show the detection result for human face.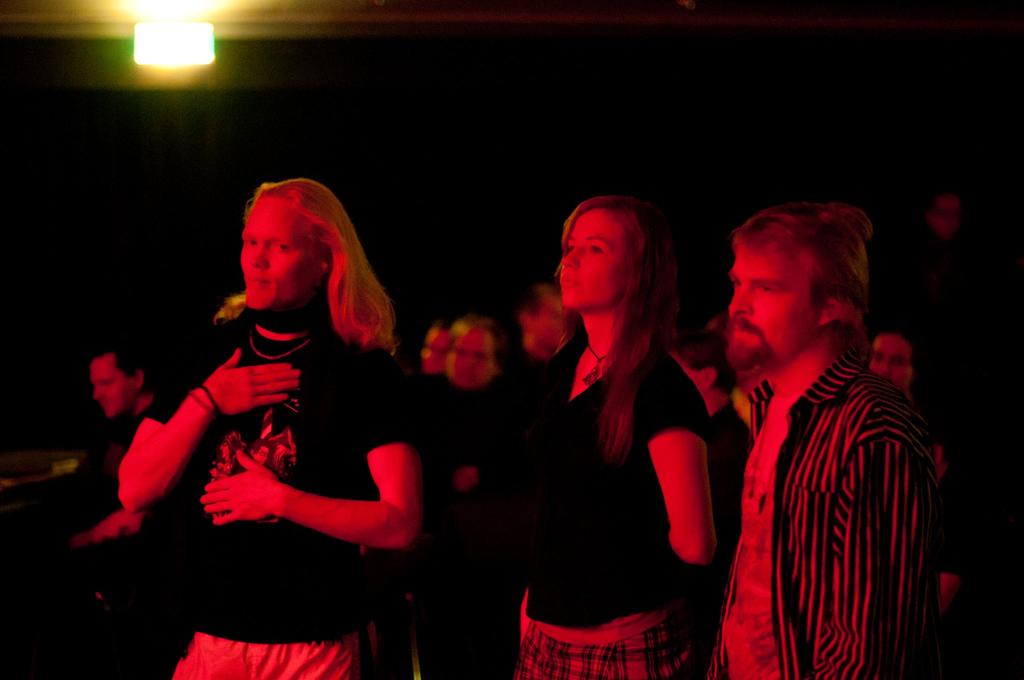
box=[868, 334, 915, 382].
